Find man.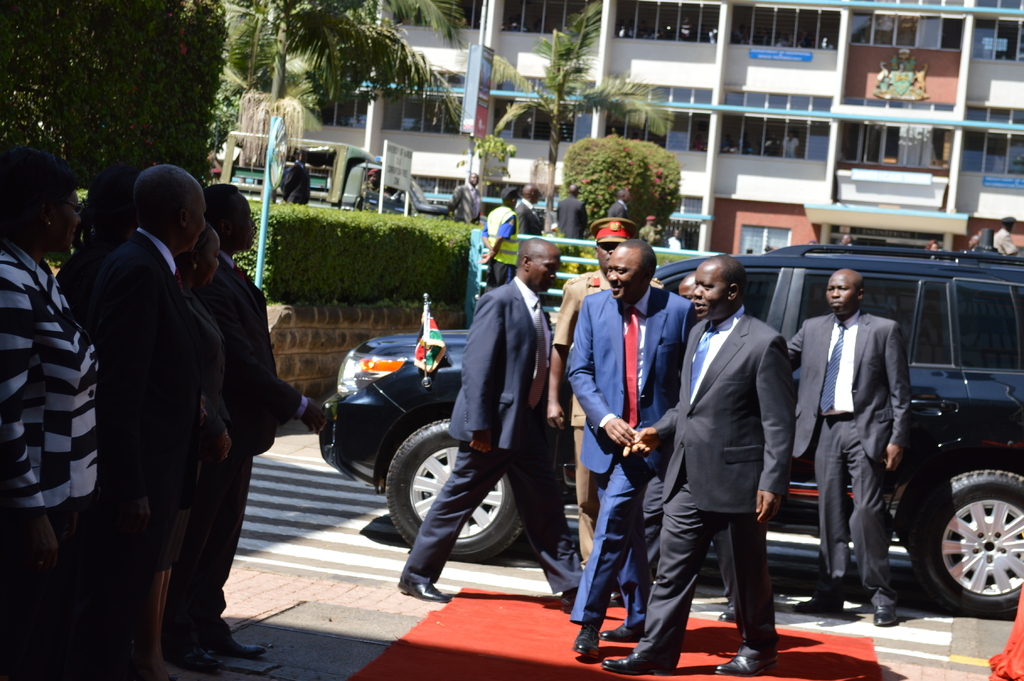
l=394, t=235, r=584, b=605.
